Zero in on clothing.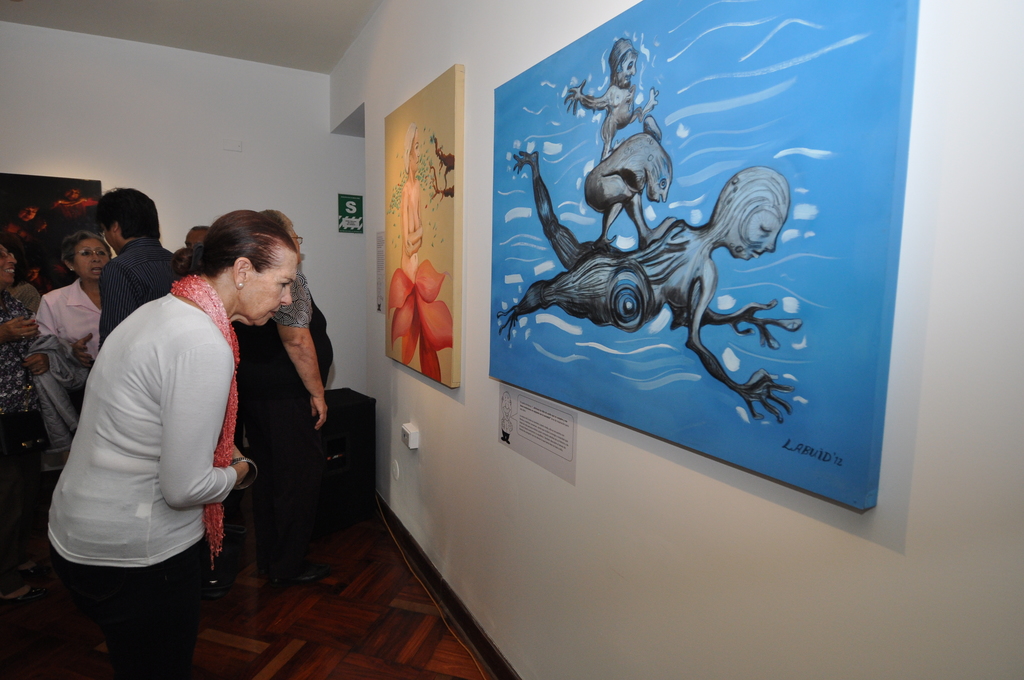
Zeroed in: detection(0, 284, 51, 473).
